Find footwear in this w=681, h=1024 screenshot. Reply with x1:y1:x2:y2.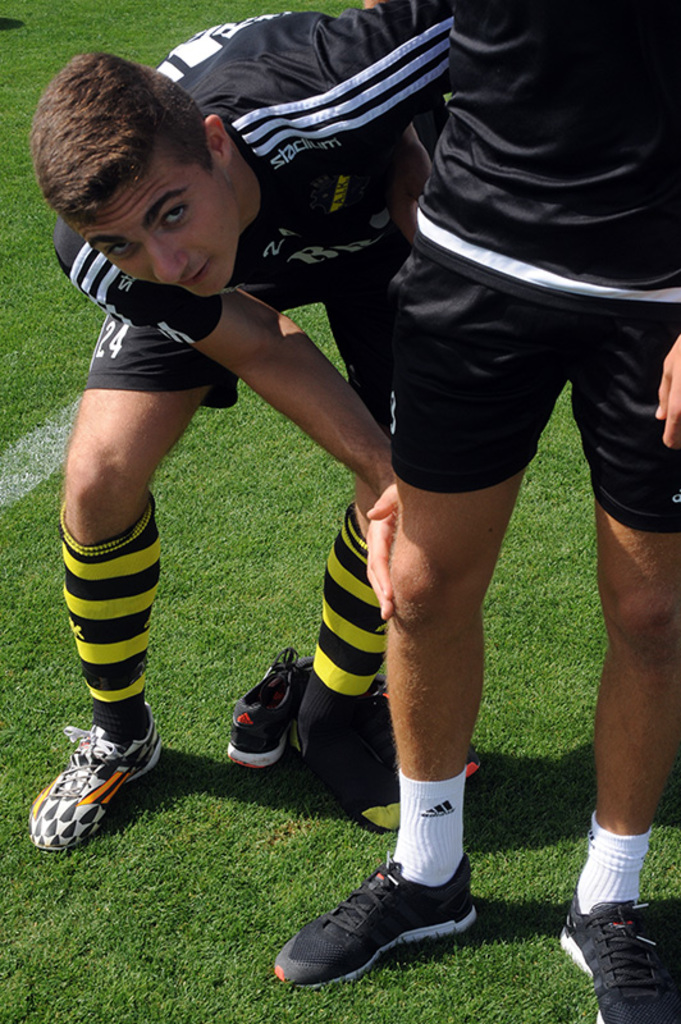
556:899:680:1023.
